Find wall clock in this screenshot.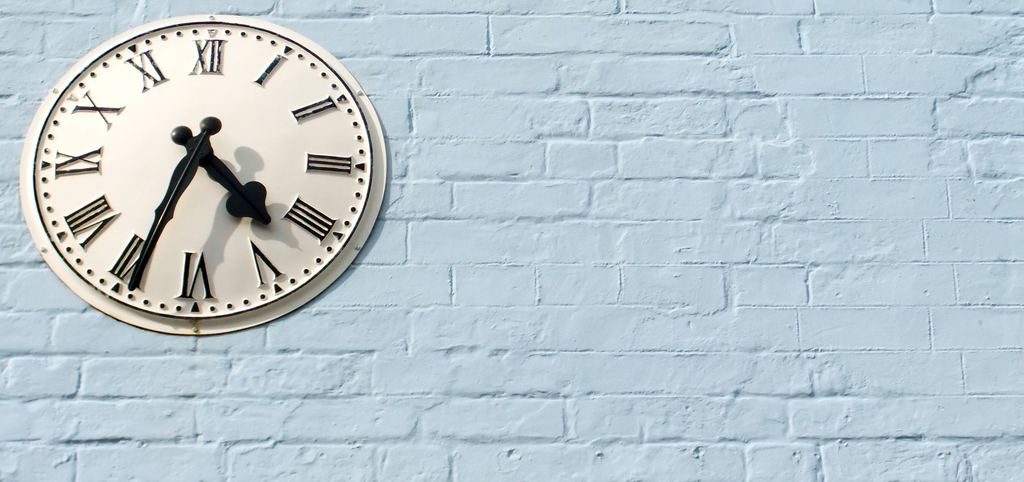
The bounding box for wall clock is locate(26, 11, 380, 332).
